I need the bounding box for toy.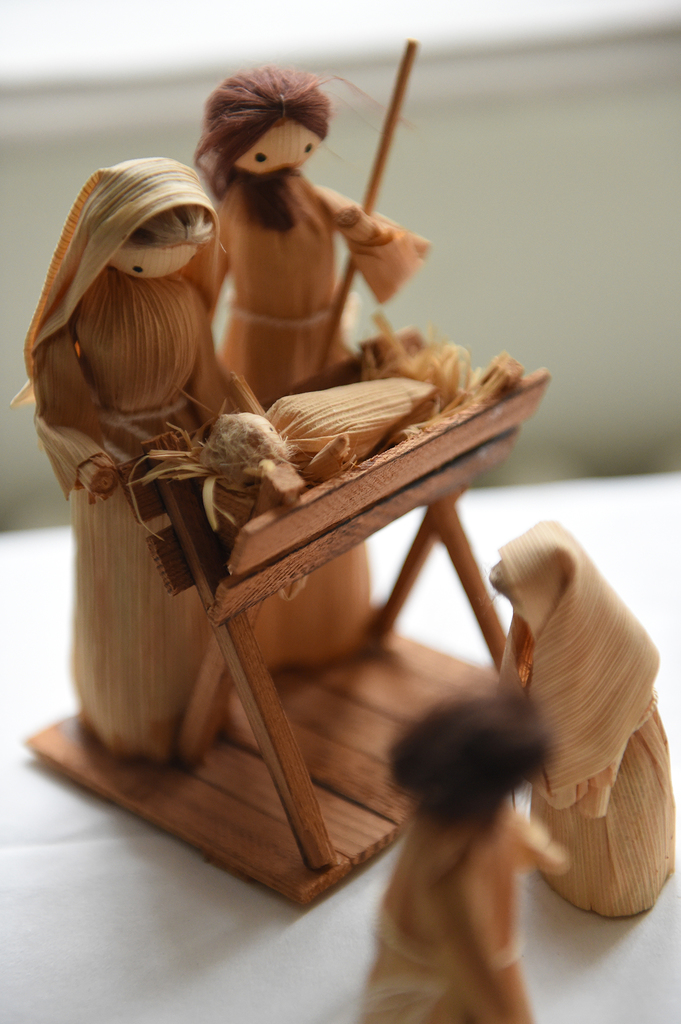
Here it is: left=3, top=161, right=330, bottom=767.
